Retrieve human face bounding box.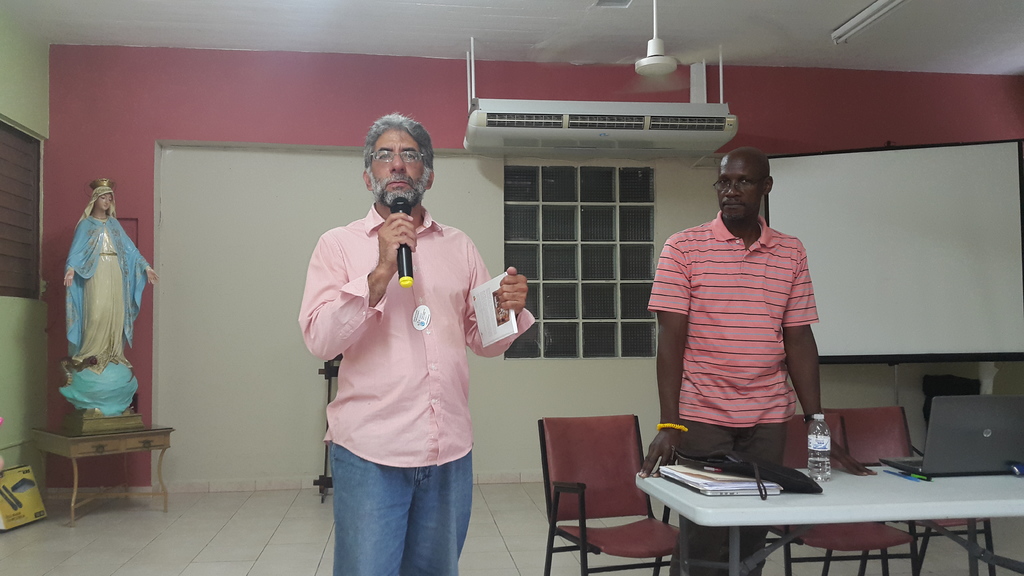
Bounding box: 719:161:764:216.
